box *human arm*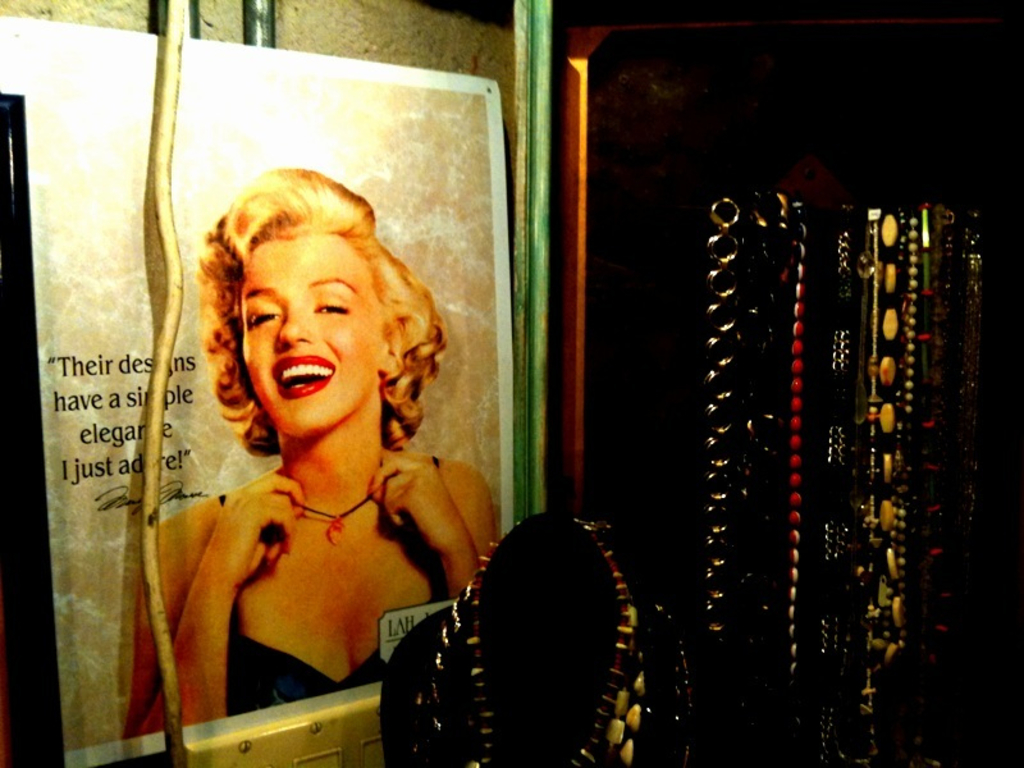
(156, 463, 282, 726)
